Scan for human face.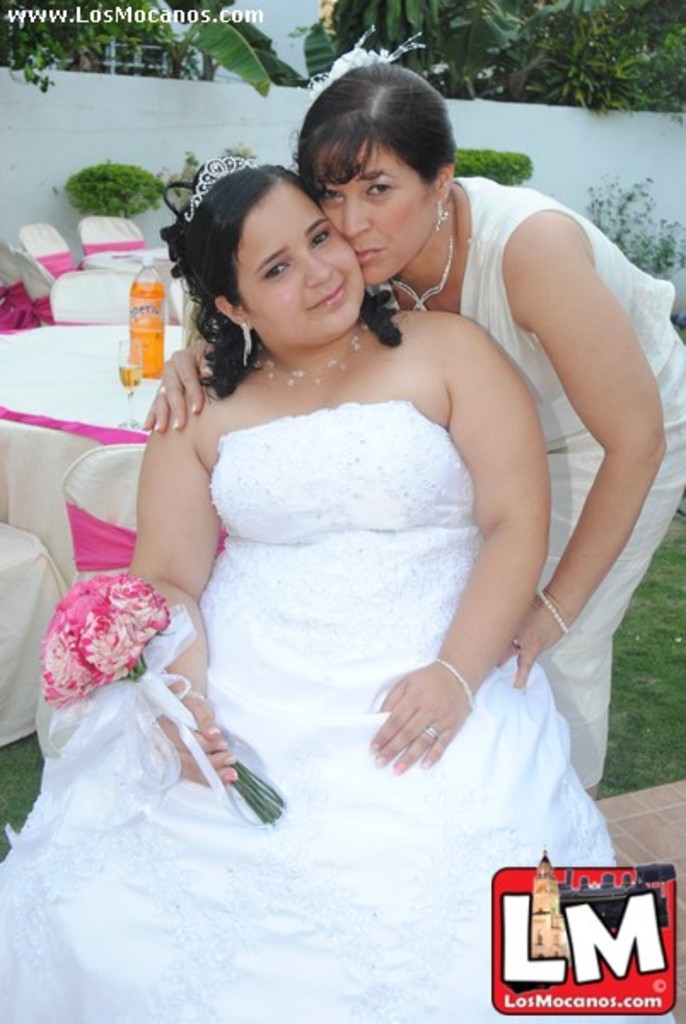
Scan result: x1=311 y1=137 x2=433 y2=287.
